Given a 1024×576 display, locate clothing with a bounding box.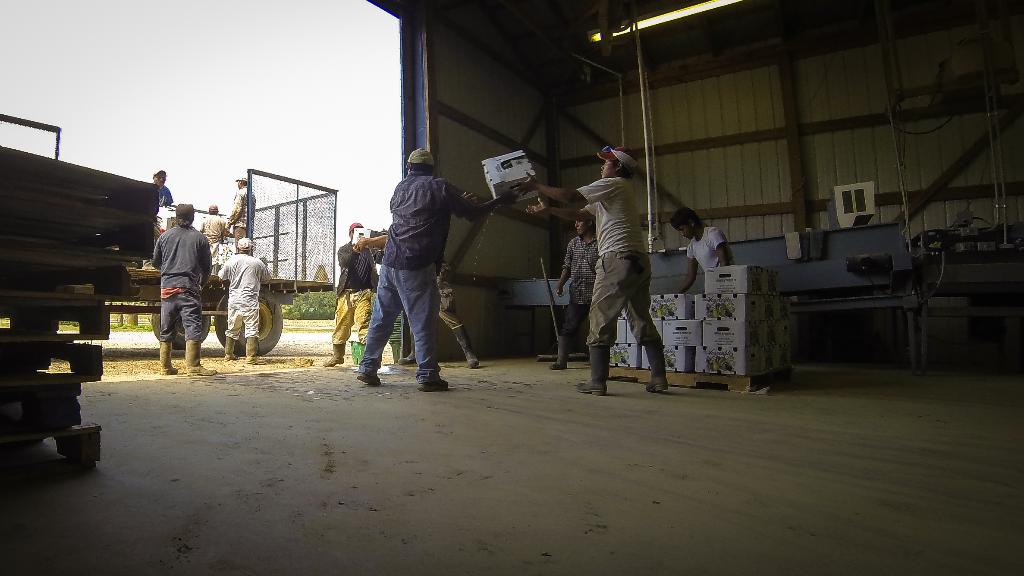
Located: [x1=685, y1=226, x2=736, y2=272].
